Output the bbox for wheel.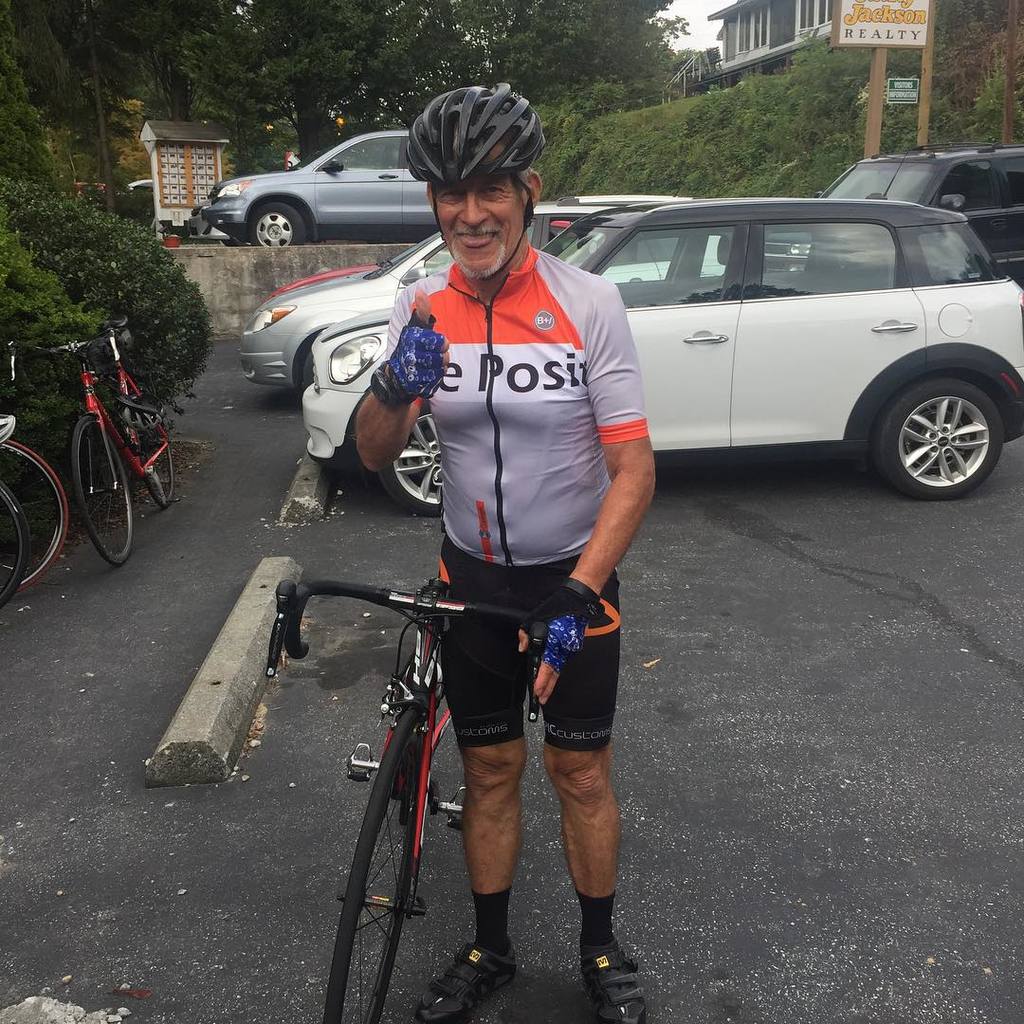
<box>249,201,308,250</box>.
